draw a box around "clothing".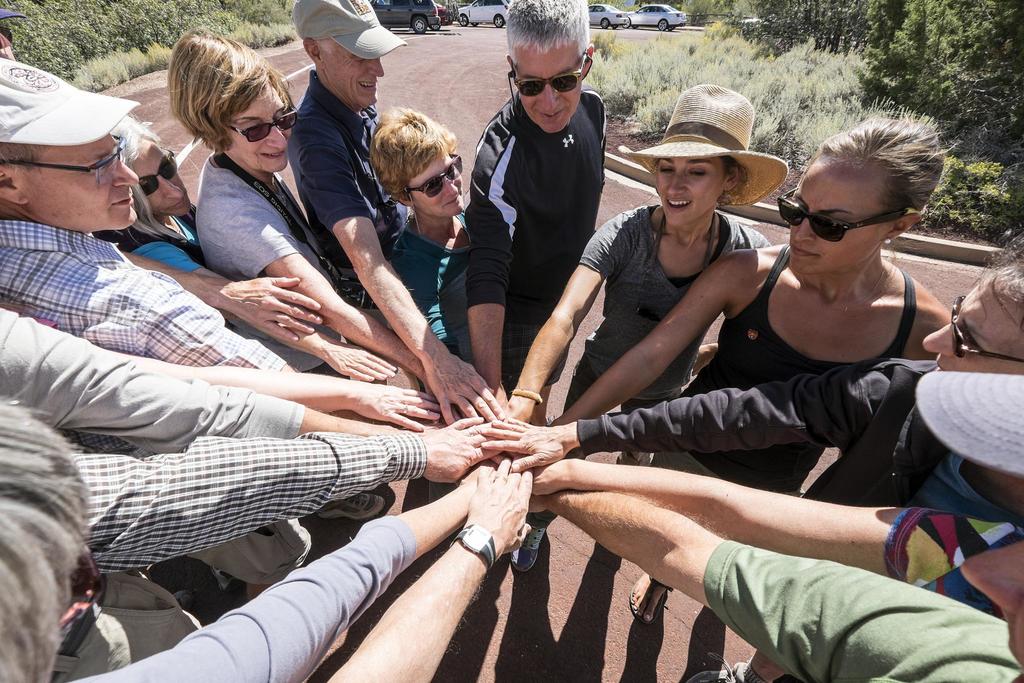
(703,548,1013,682).
